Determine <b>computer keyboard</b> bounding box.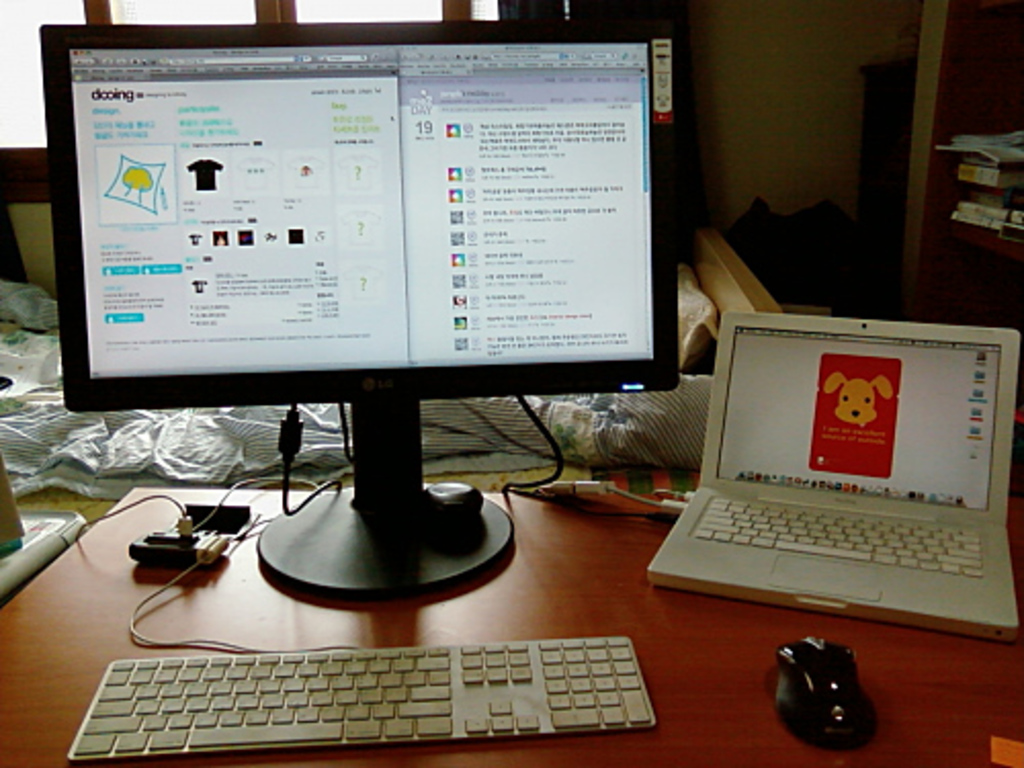
Determined: 692 492 991 582.
